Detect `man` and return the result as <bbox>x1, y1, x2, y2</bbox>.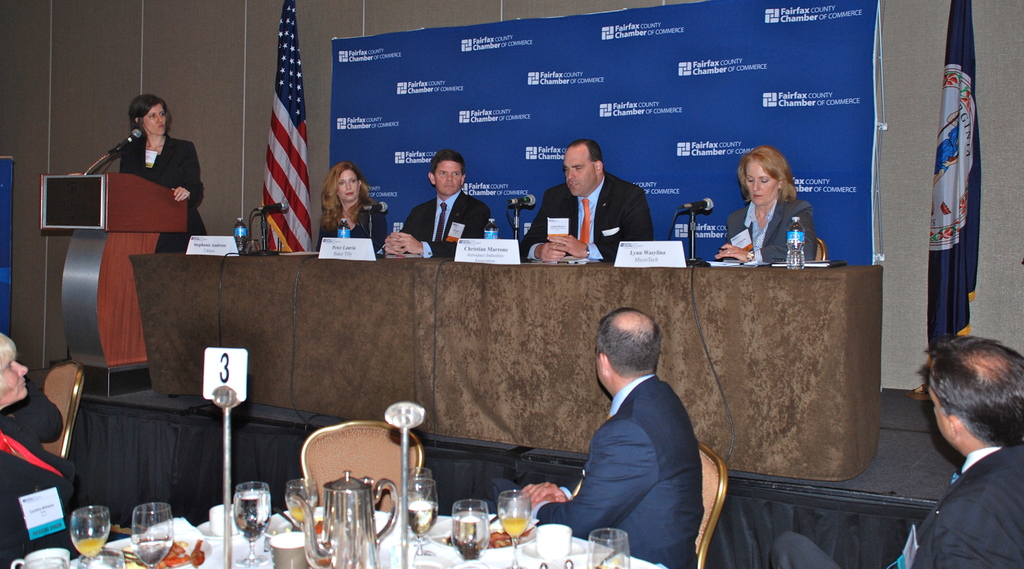
<bbox>381, 145, 496, 258</bbox>.
